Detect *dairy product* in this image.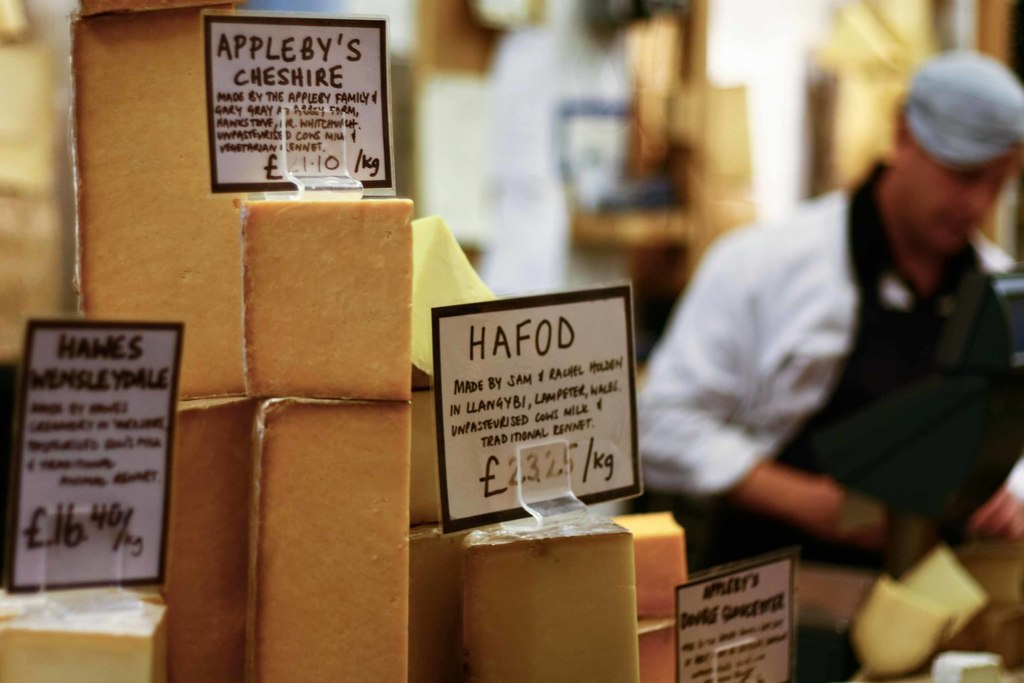
Detection: x1=254, y1=395, x2=425, y2=682.
